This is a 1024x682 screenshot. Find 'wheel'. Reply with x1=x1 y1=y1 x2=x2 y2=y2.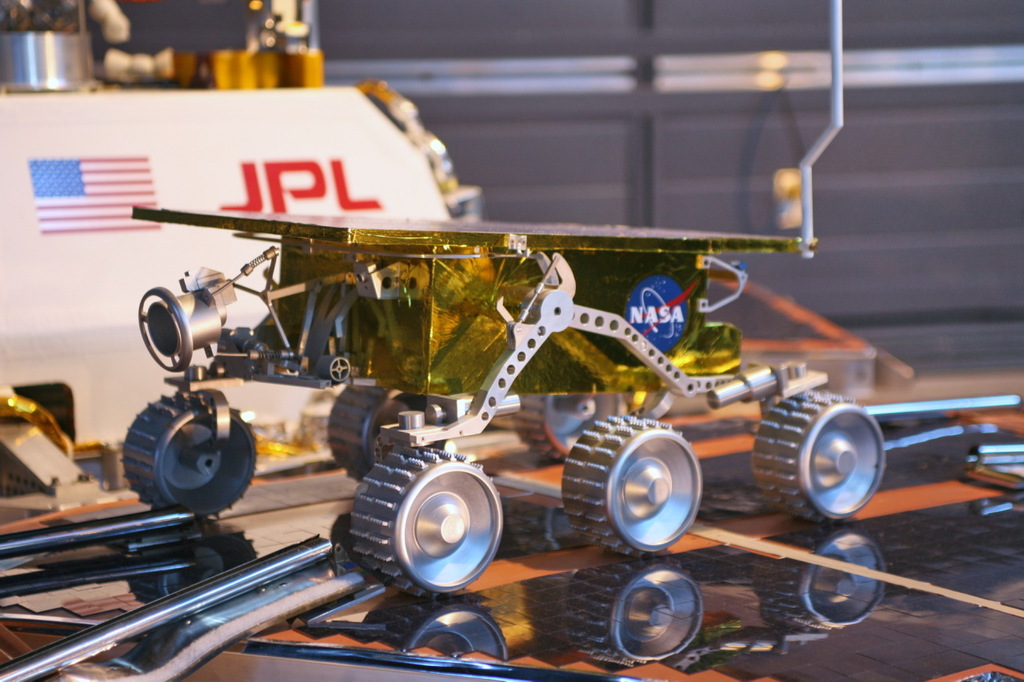
x1=559 y1=415 x2=705 y2=560.
